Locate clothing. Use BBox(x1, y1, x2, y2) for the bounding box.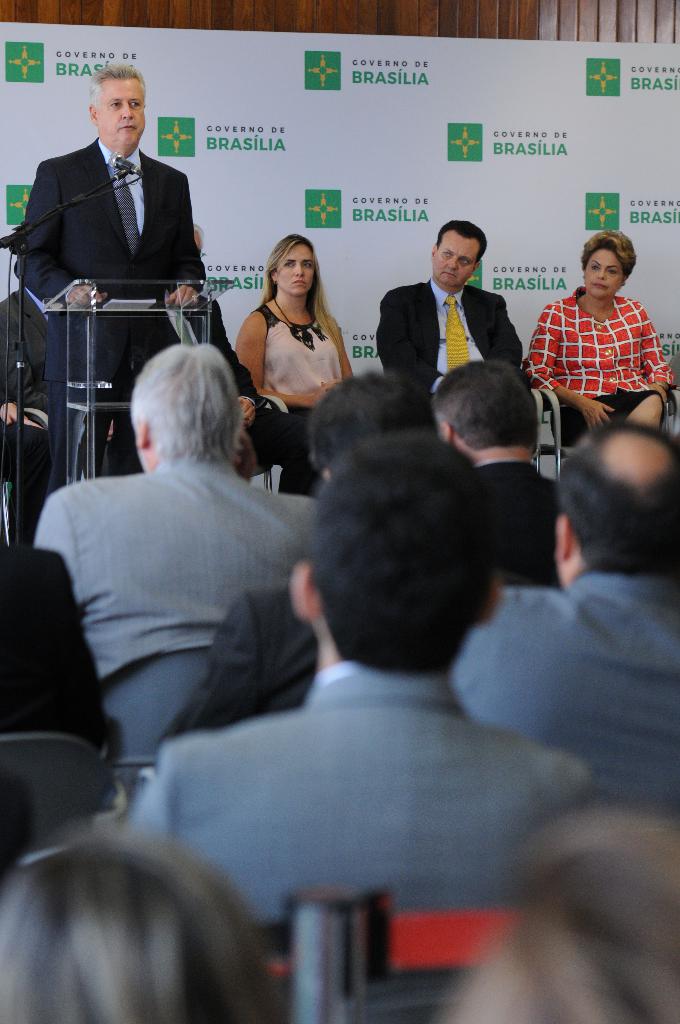
BBox(373, 269, 539, 391).
